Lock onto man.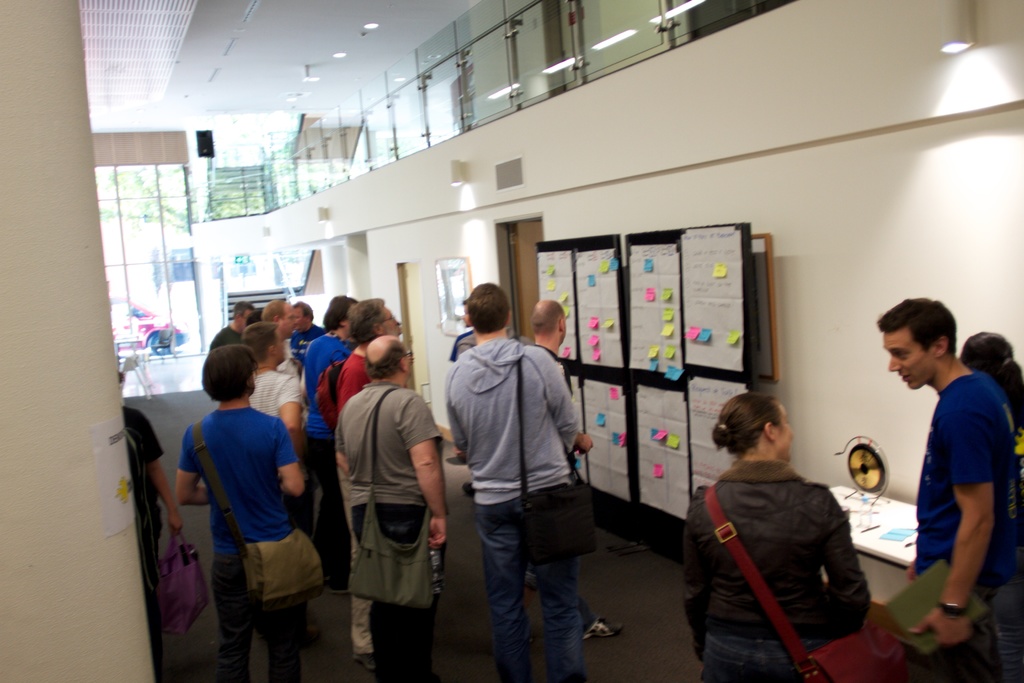
Locked: {"left": 333, "top": 293, "right": 400, "bottom": 672}.
